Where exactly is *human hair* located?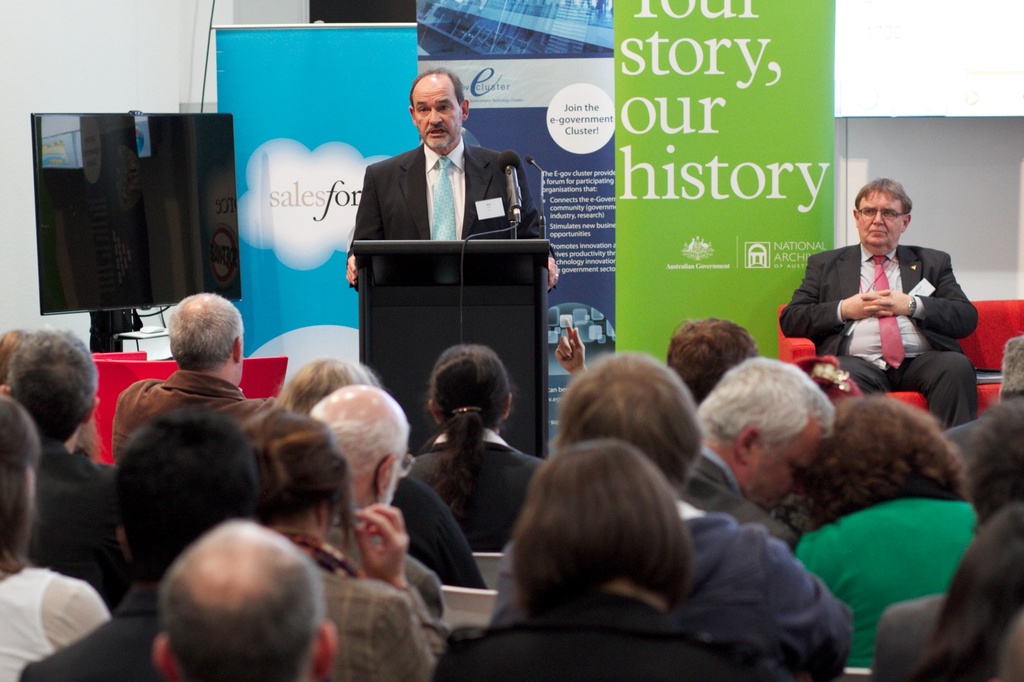
Its bounding box is x1=852, y1=177, x2=917, y2=216.
